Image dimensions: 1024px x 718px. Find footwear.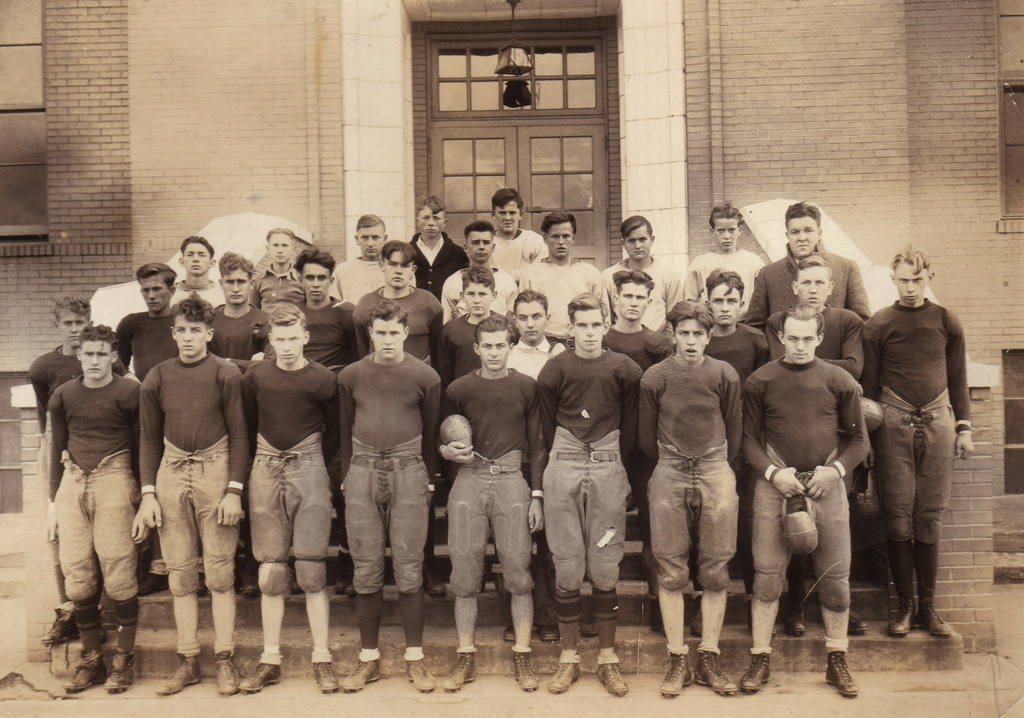
Rect(47, 605, 83, 644).
